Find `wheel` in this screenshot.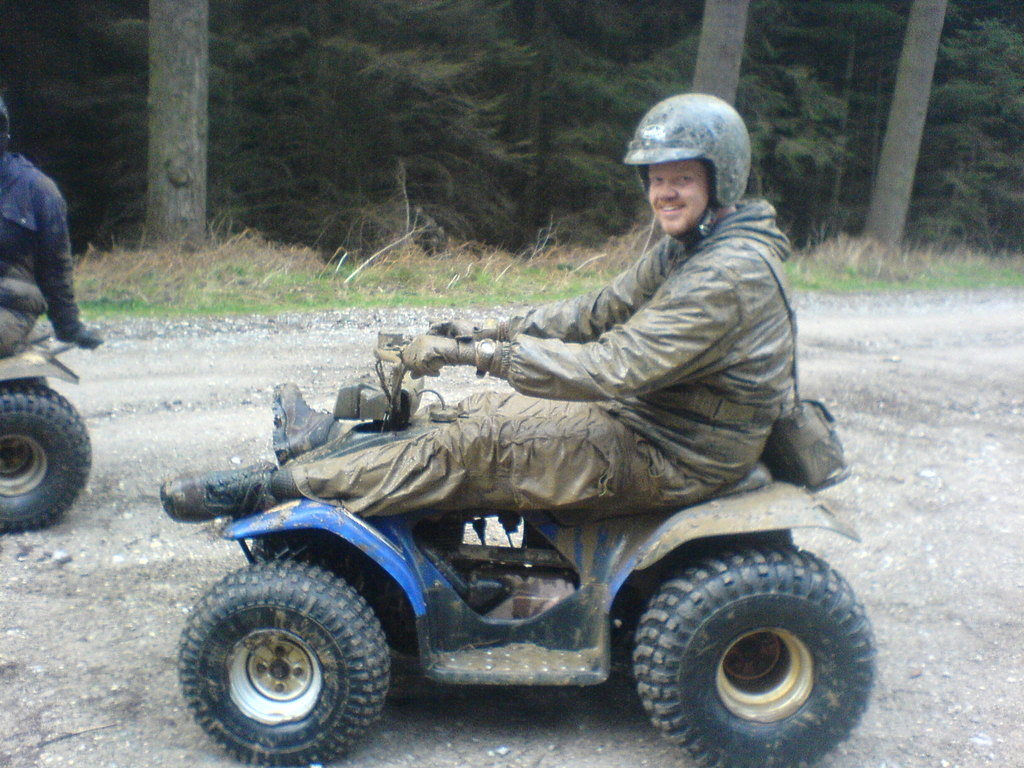
The bounding box for `wheel` is bbox=[0, 383, 96, 527].
